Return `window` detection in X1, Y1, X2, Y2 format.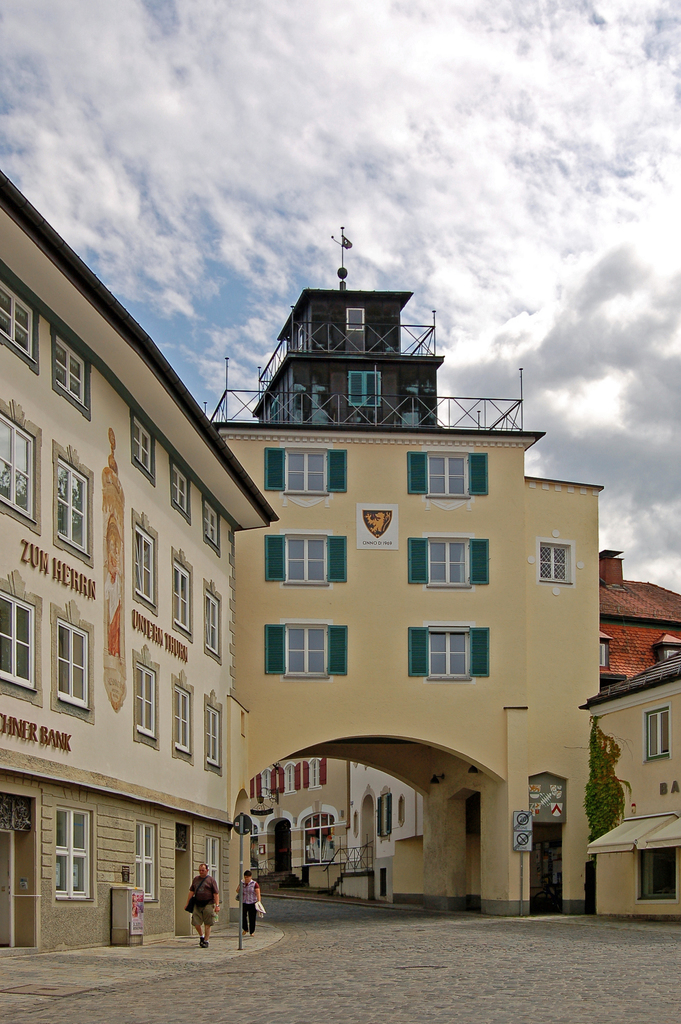
205, 688, 227, 777.
